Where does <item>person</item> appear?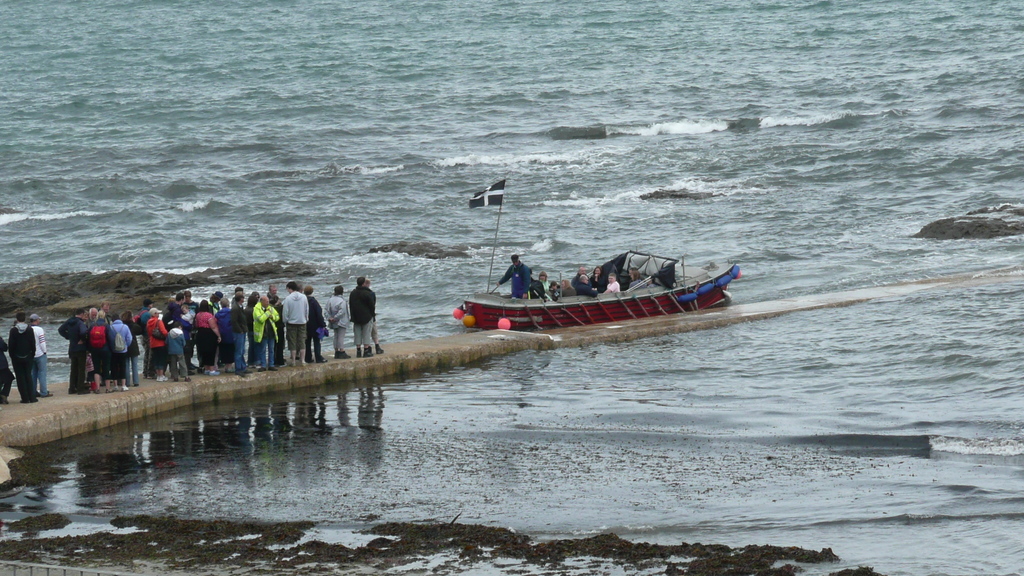
Appears at crop(53, 283, 383, 399).
